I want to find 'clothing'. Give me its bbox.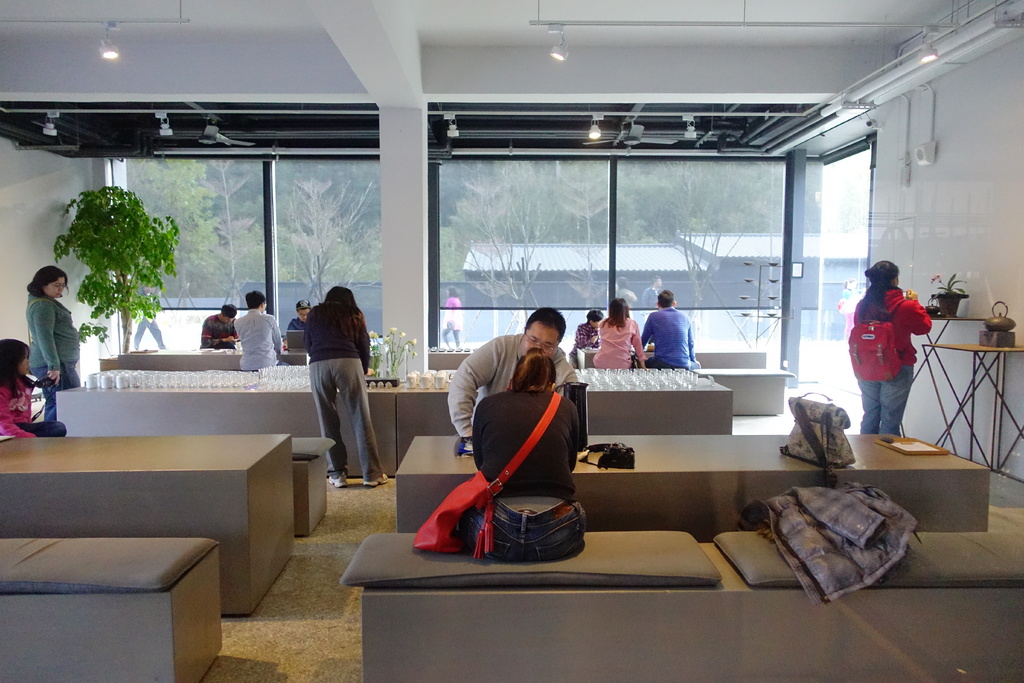
235/306/280/371.
